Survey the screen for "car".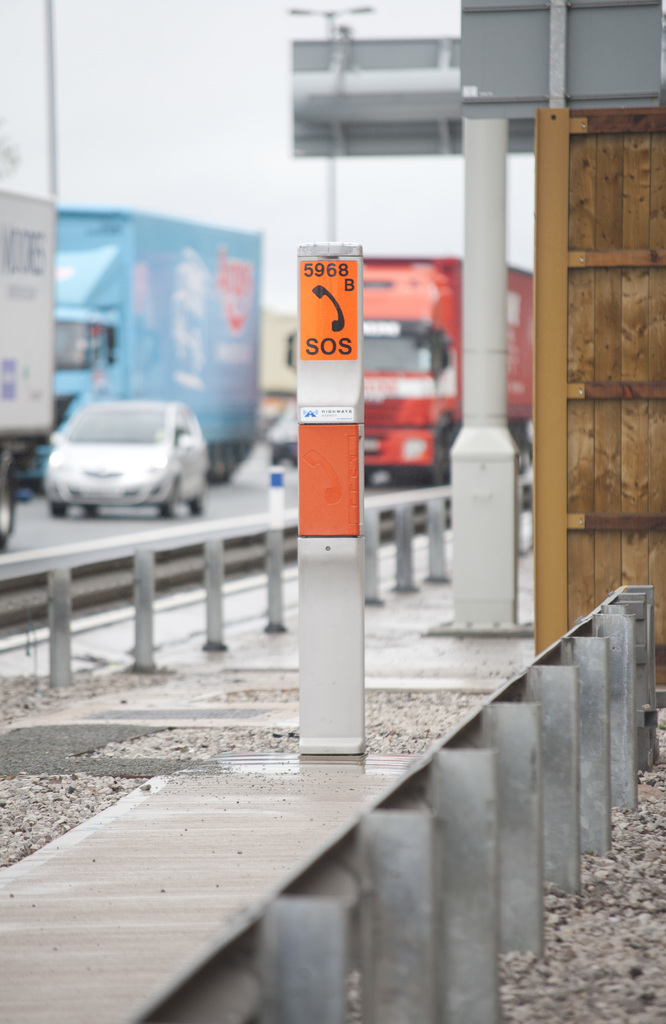
Survey found: 42, 403, 211, 518.
